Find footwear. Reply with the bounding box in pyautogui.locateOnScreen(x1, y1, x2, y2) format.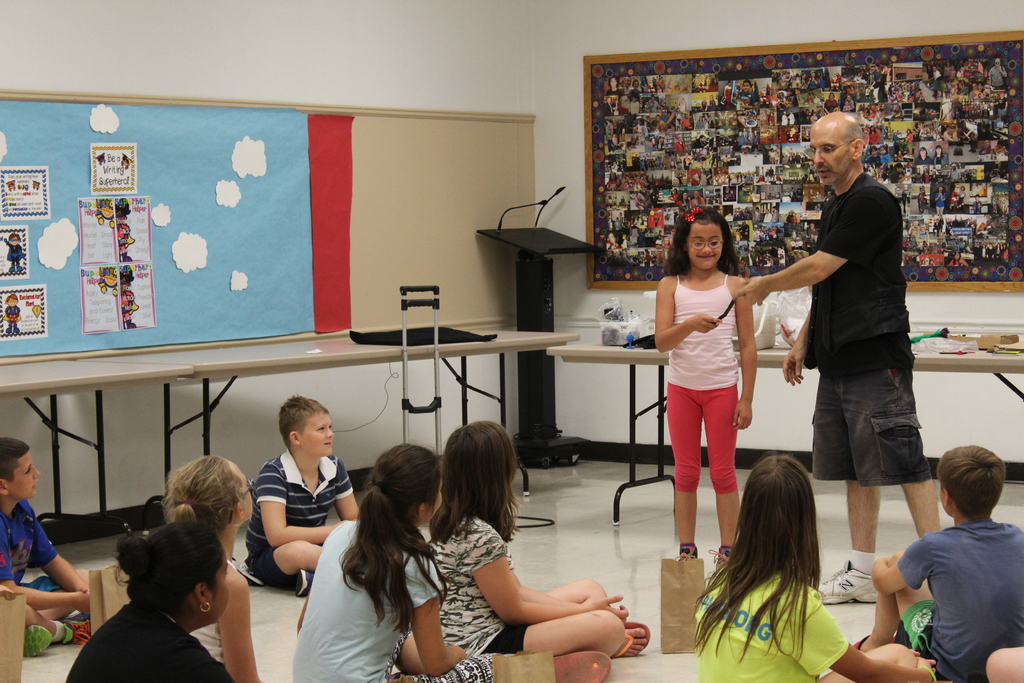
pyautogui.locateOnScreen(673, 541, 696, 559).
